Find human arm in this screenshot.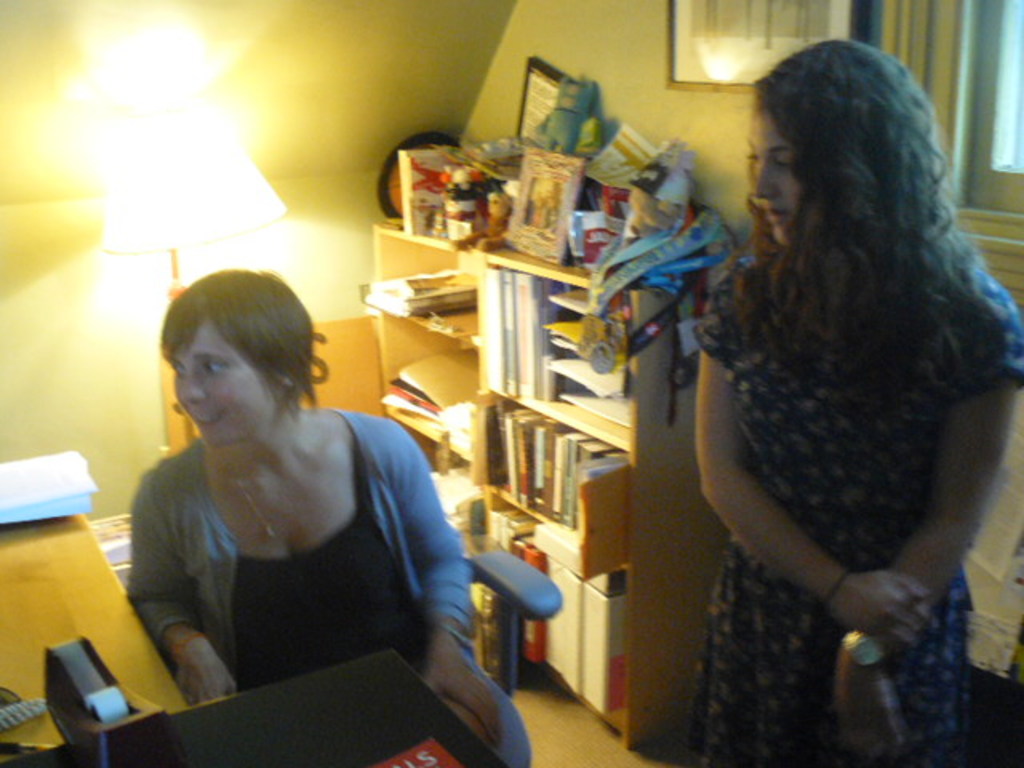
The bounding box for human arm is 834,302,1022,752.
